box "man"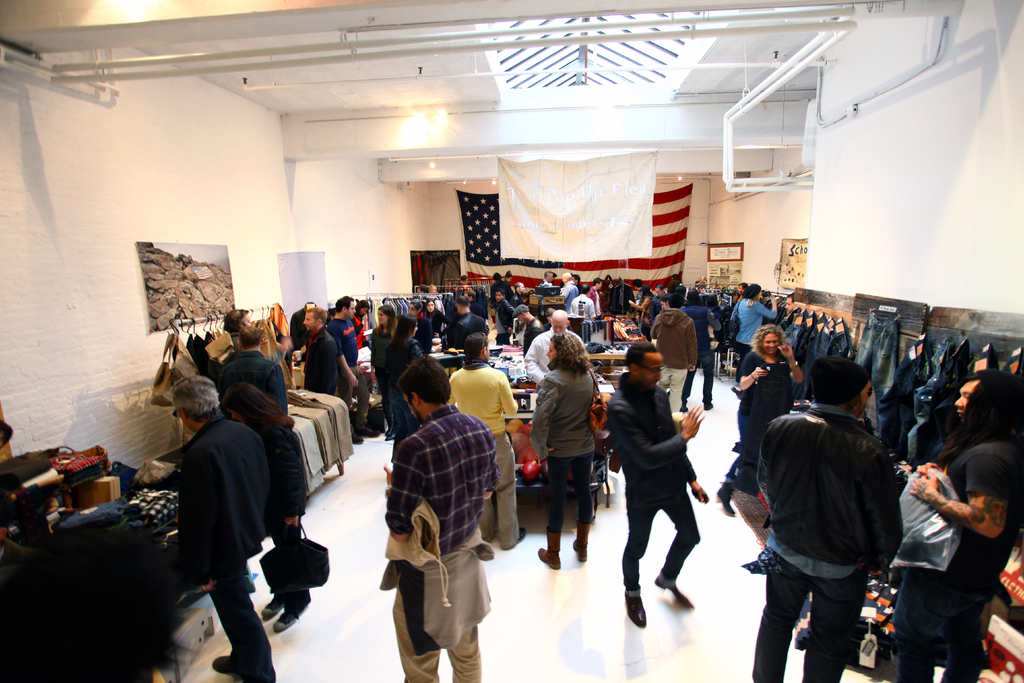
[577,283,600,342]
